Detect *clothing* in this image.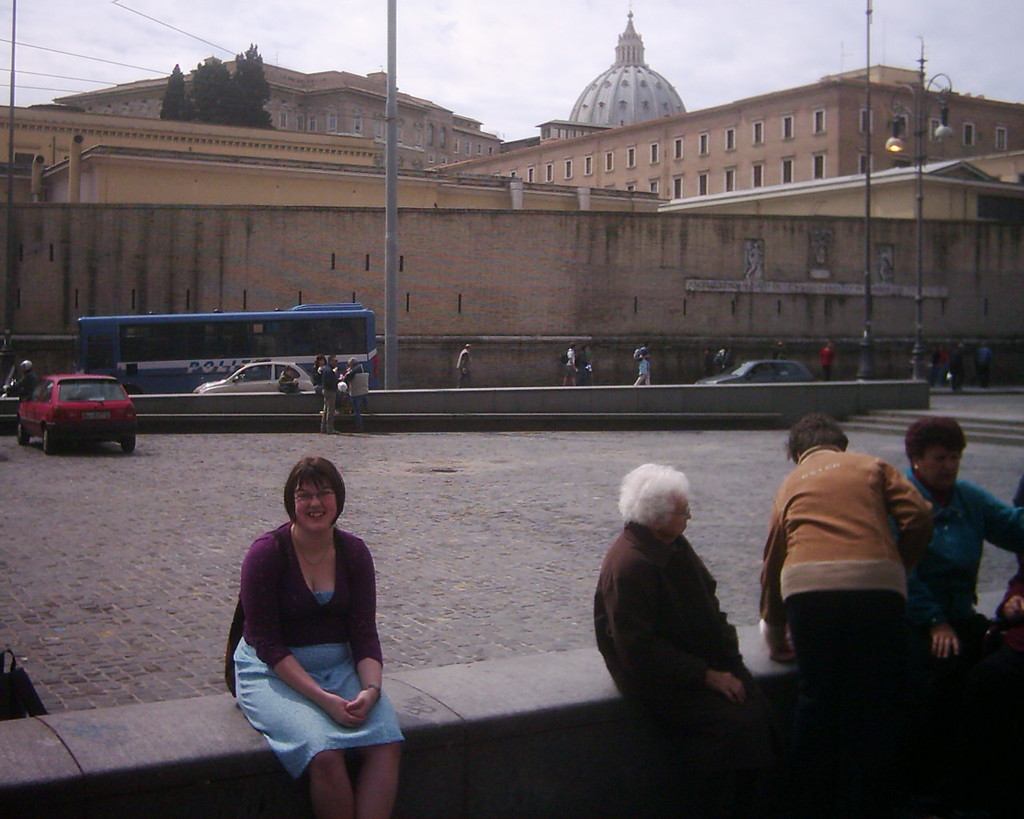
Detection: region(231, 514, 392, 766).
